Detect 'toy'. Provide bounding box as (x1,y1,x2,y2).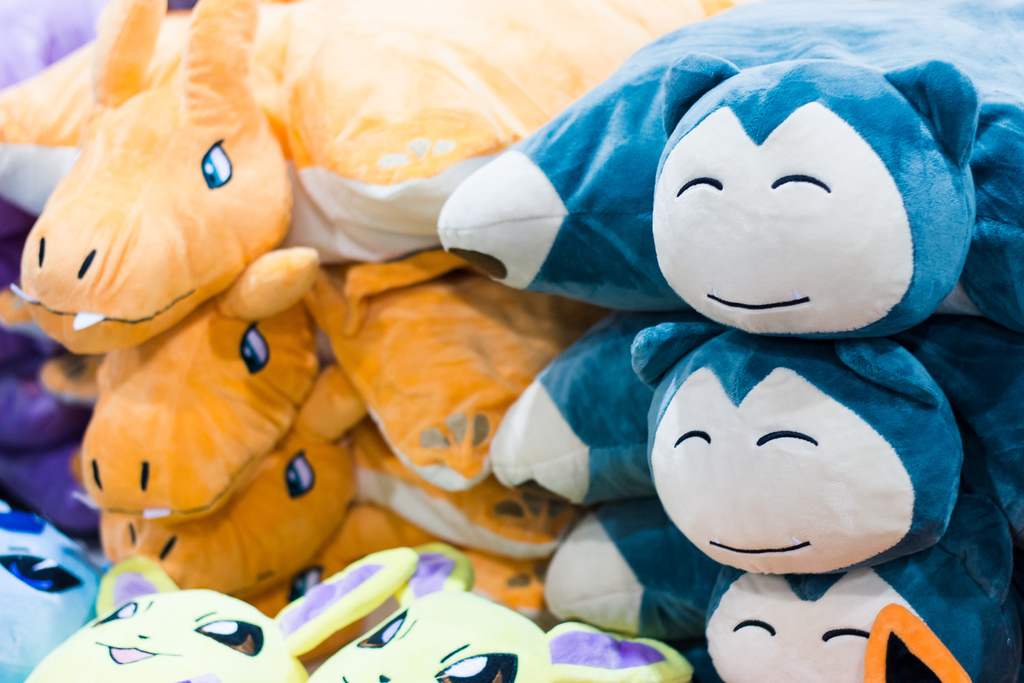
(404,62,1023,657).
